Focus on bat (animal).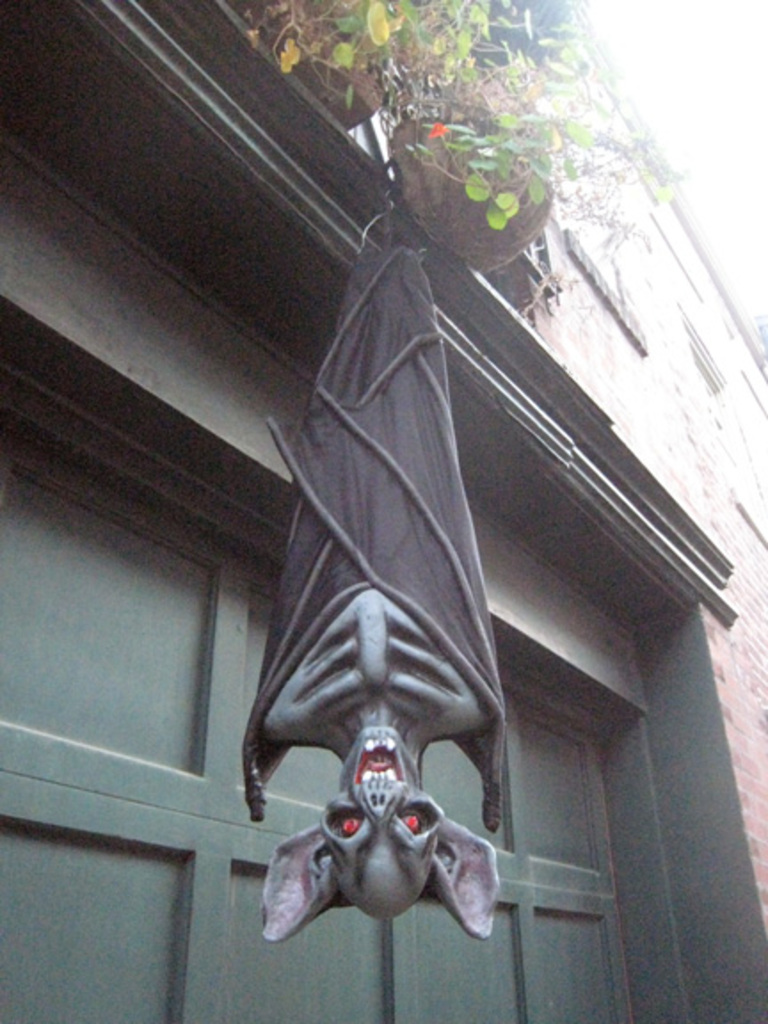
Focused at (236, 242, 508, 946).
